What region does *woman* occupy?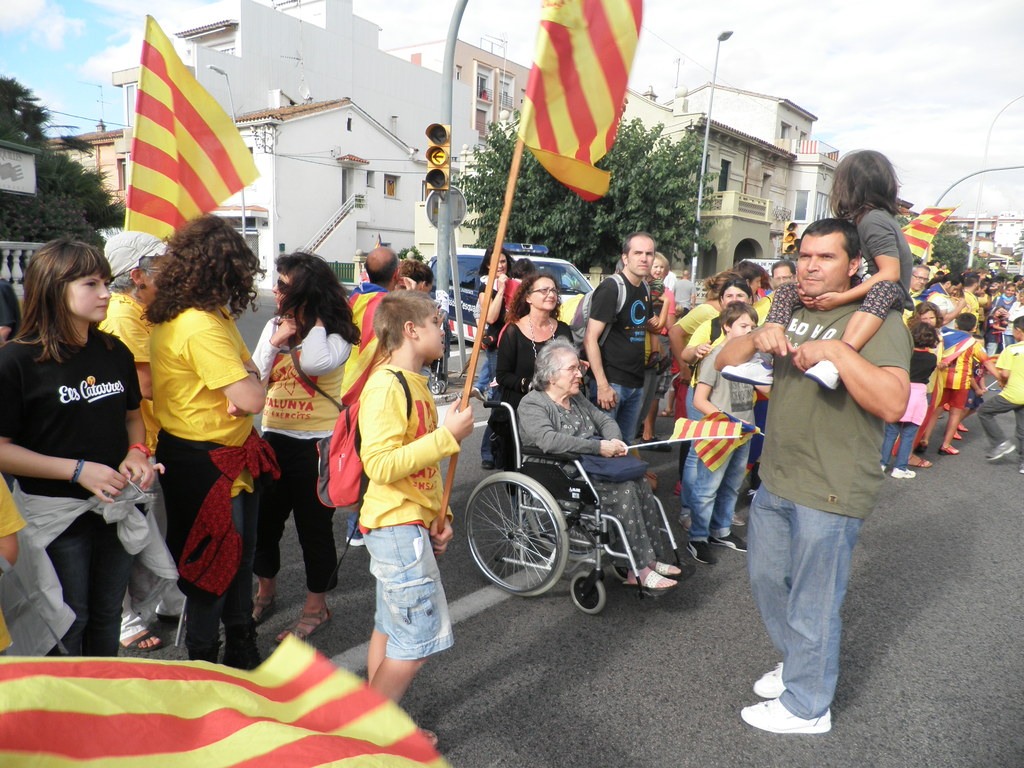
518,328,689,588.
